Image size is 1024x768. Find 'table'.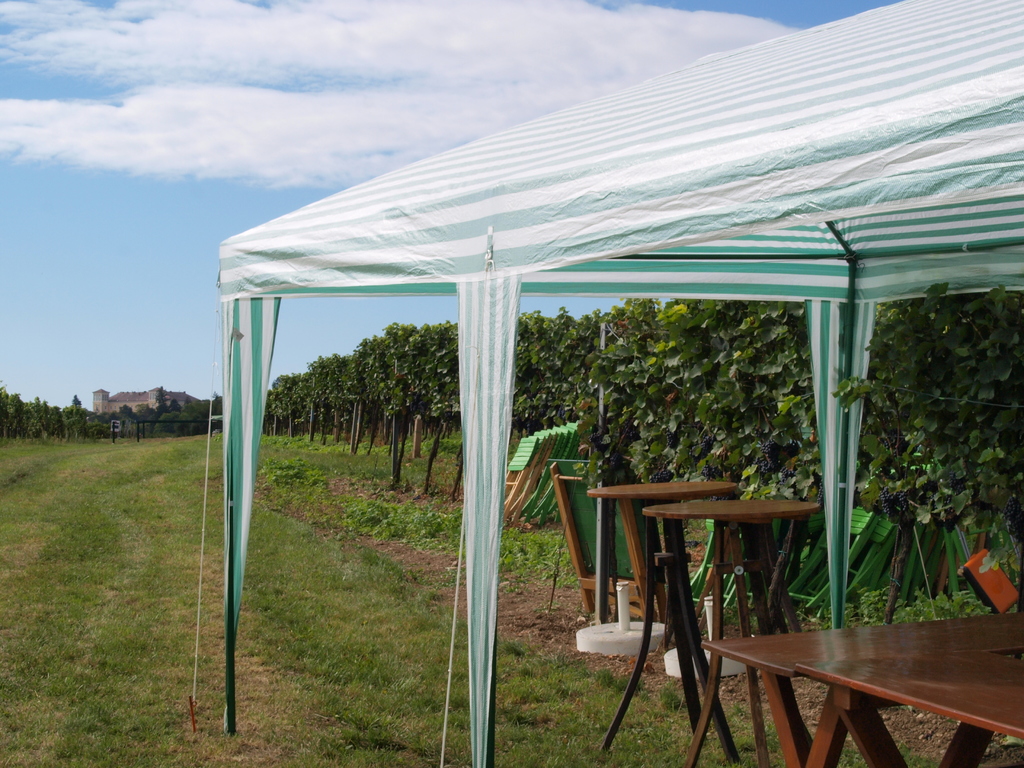
region(593, 484, 736, 633).
